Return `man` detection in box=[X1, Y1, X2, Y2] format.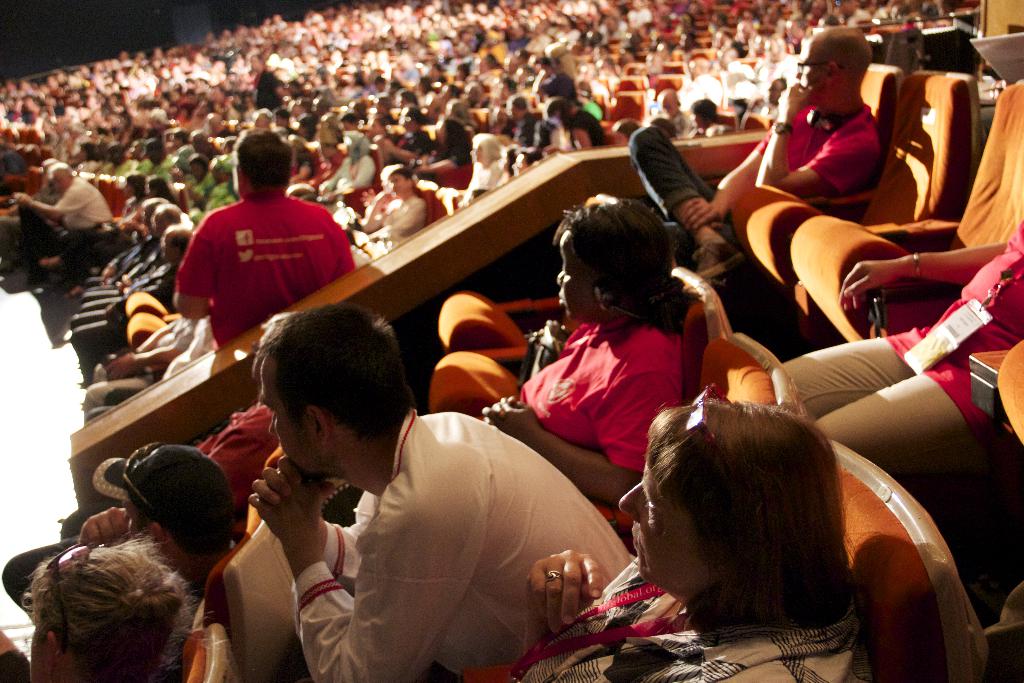
box=[76, 442, 241, 596].
